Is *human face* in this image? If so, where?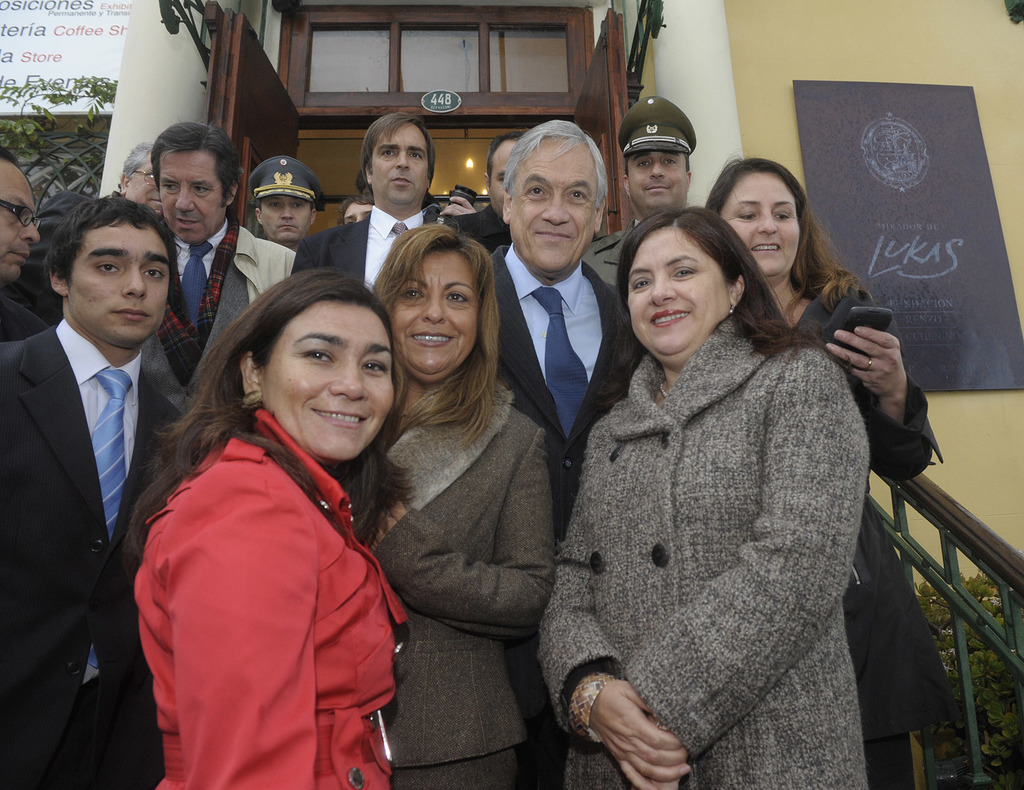
Yes, at (left=259, top=193, right=312, bottom=242).
